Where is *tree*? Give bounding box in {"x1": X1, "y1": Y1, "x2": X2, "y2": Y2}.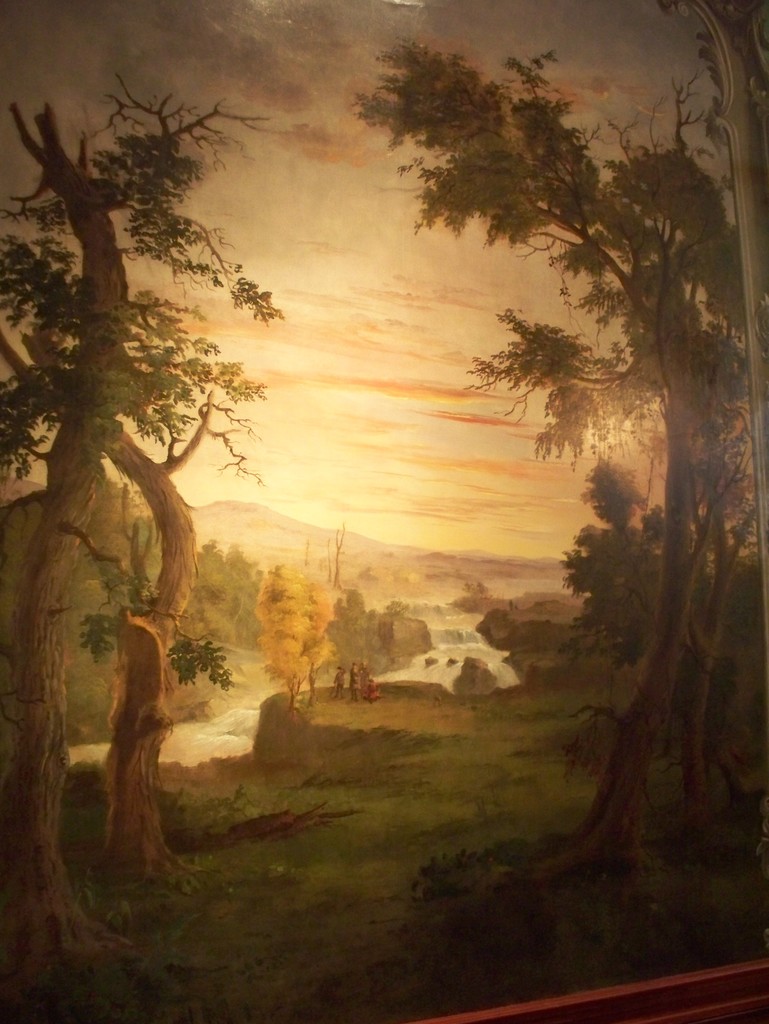
{"x1": 0, "y1": 66, "x2": 289, "y2": 1012}.
